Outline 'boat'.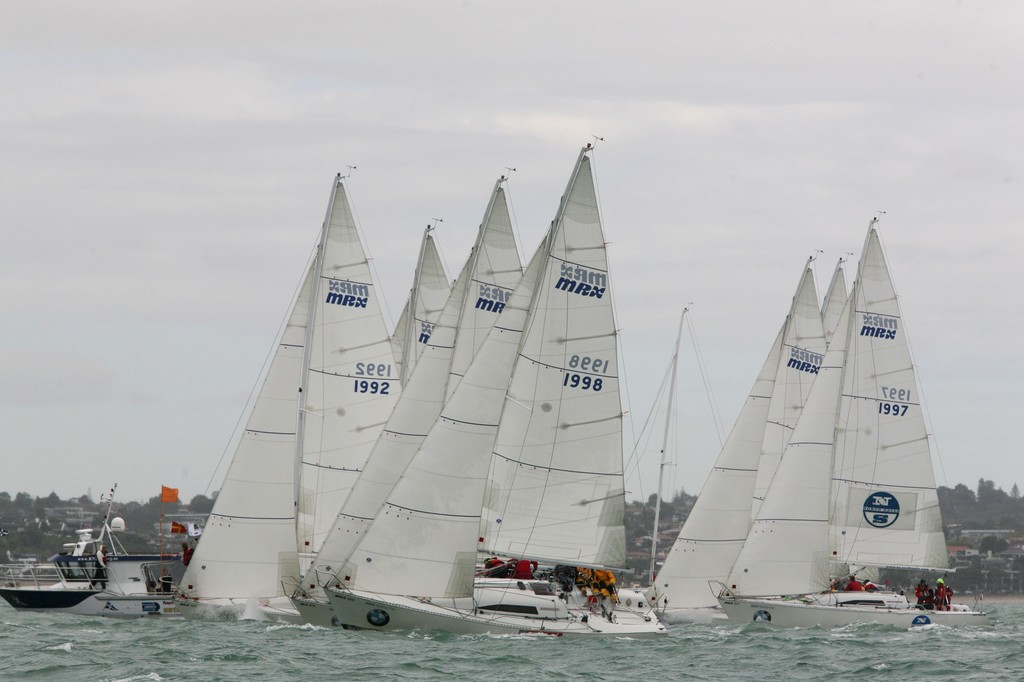
Outline: select_region(262, 177, 530, 642).
